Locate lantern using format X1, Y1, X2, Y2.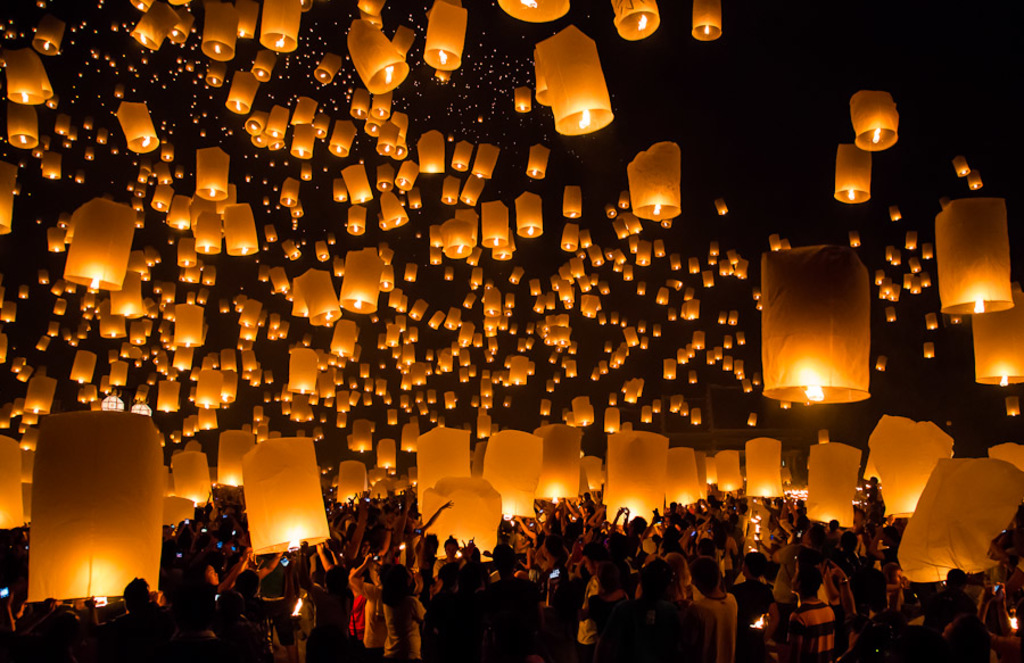
807, 445, 859, 529.
